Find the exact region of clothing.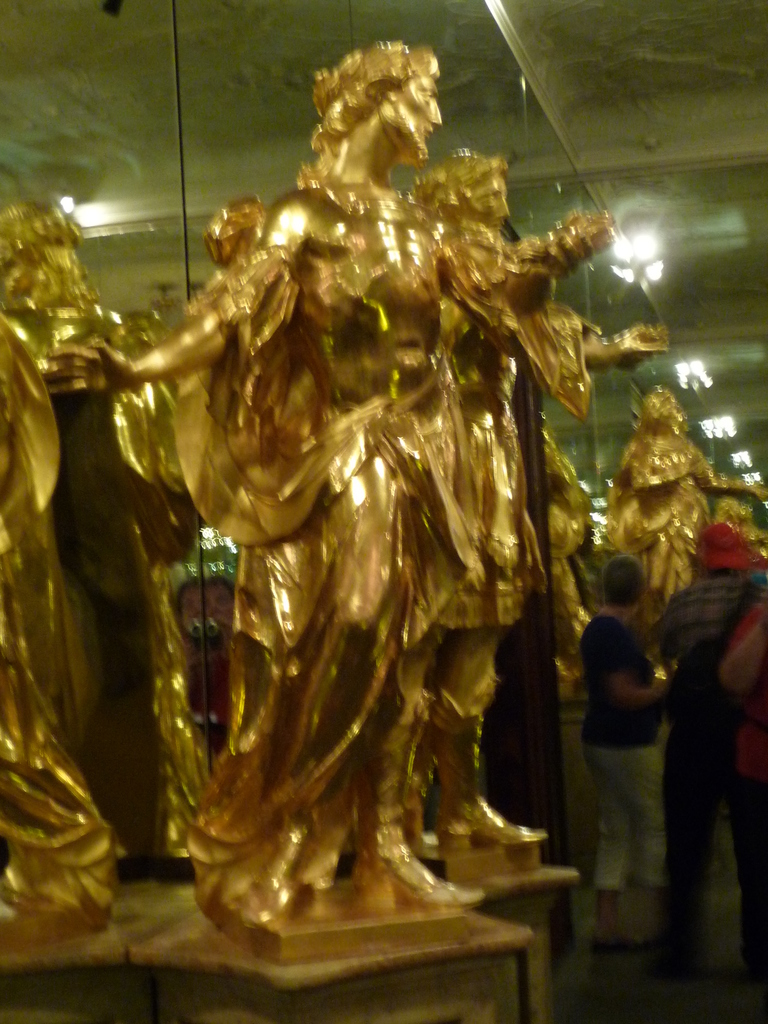
Exact region: select_region(579, 616, 672, 897).
